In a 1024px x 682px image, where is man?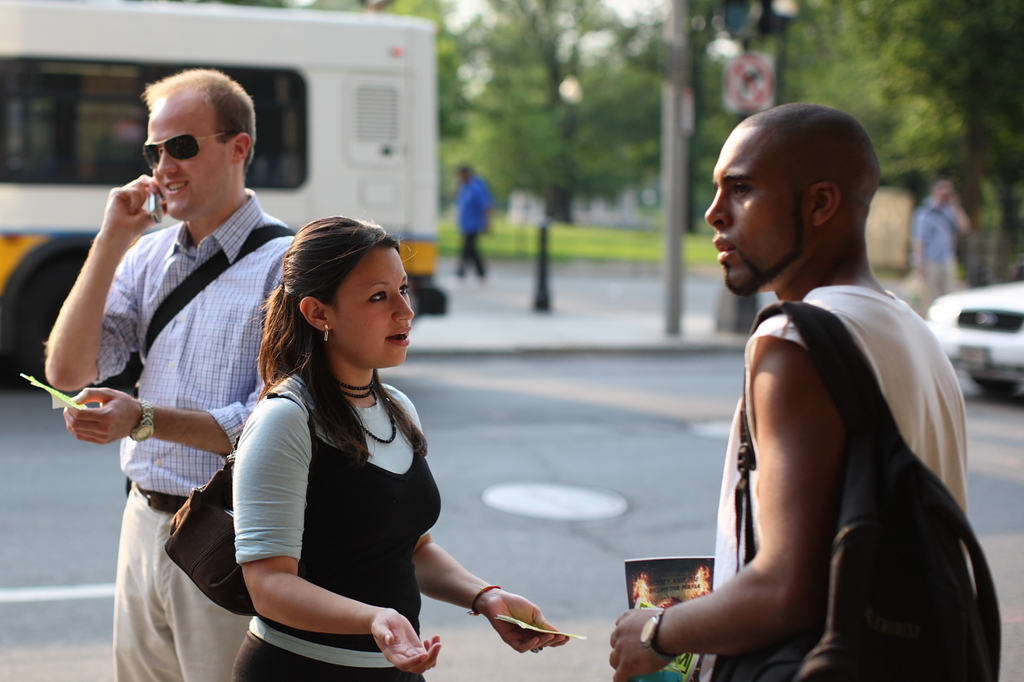
457:166:504:277.
